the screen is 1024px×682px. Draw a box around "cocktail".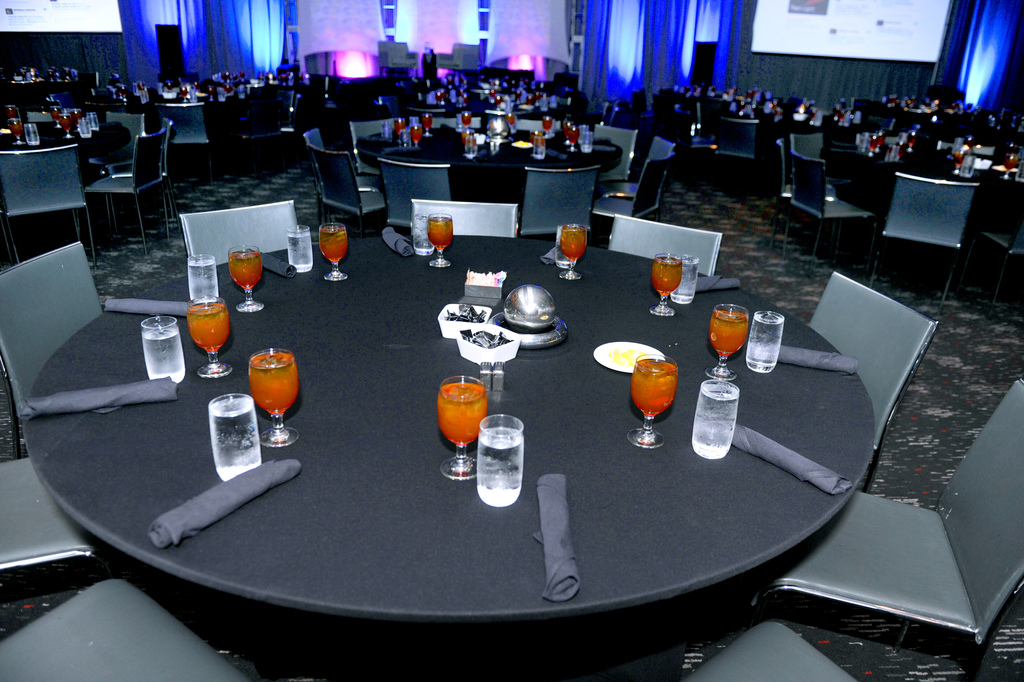
locate(652, 257, 679, 321).
